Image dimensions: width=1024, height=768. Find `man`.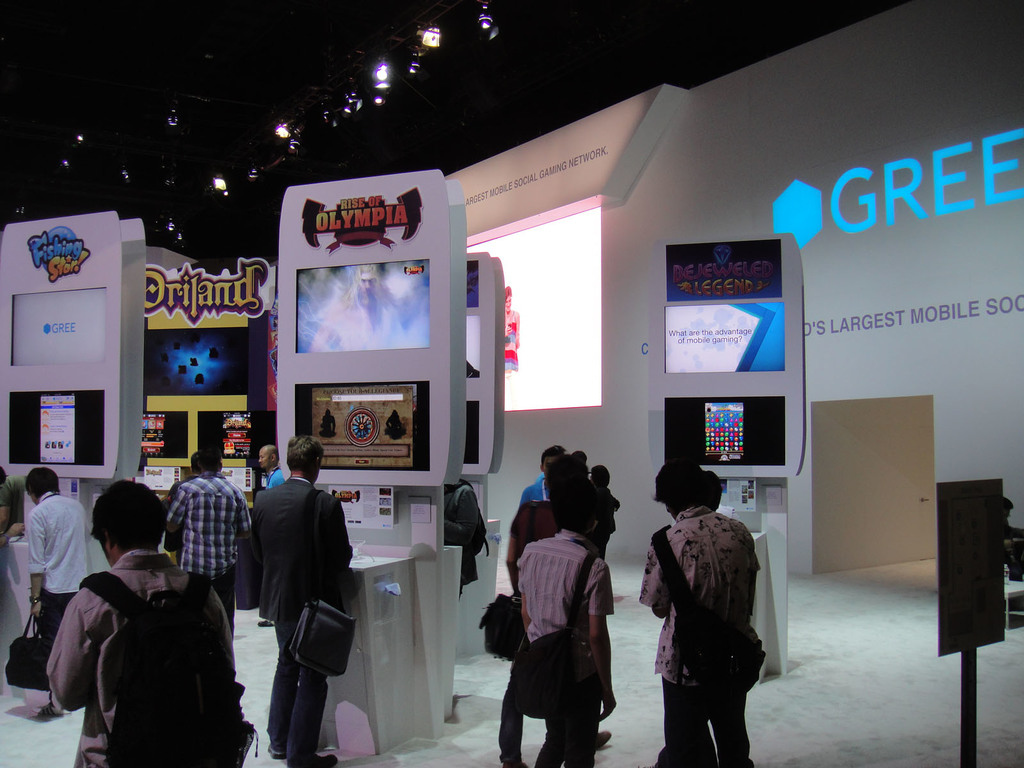
left=443, top=479, right=484, bottom=598.
